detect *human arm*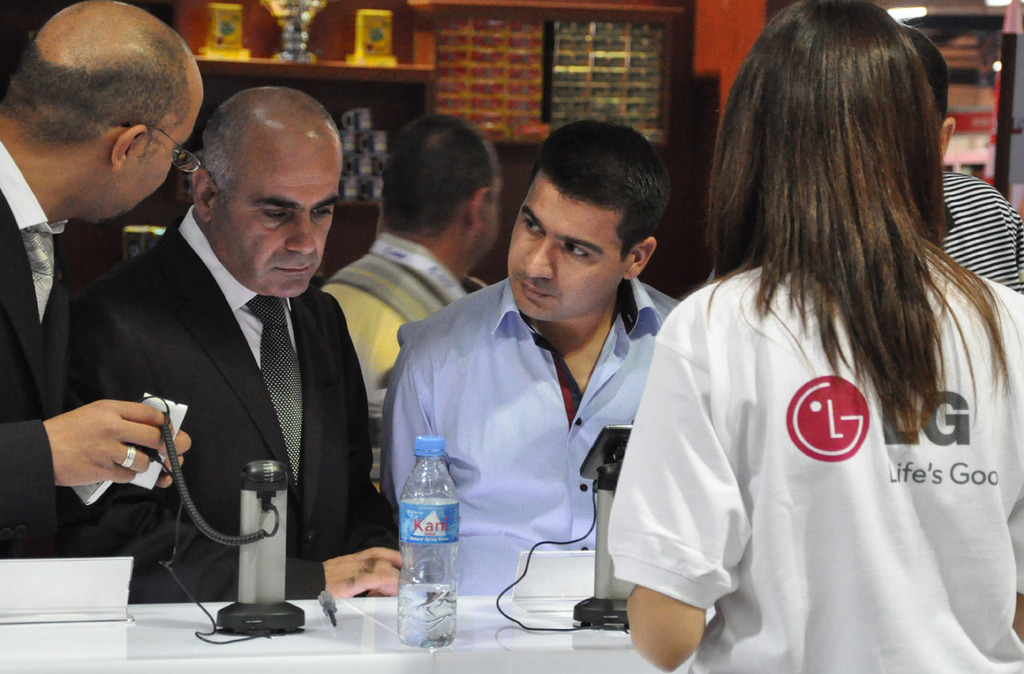
rect(0, 393, 181, 526)
